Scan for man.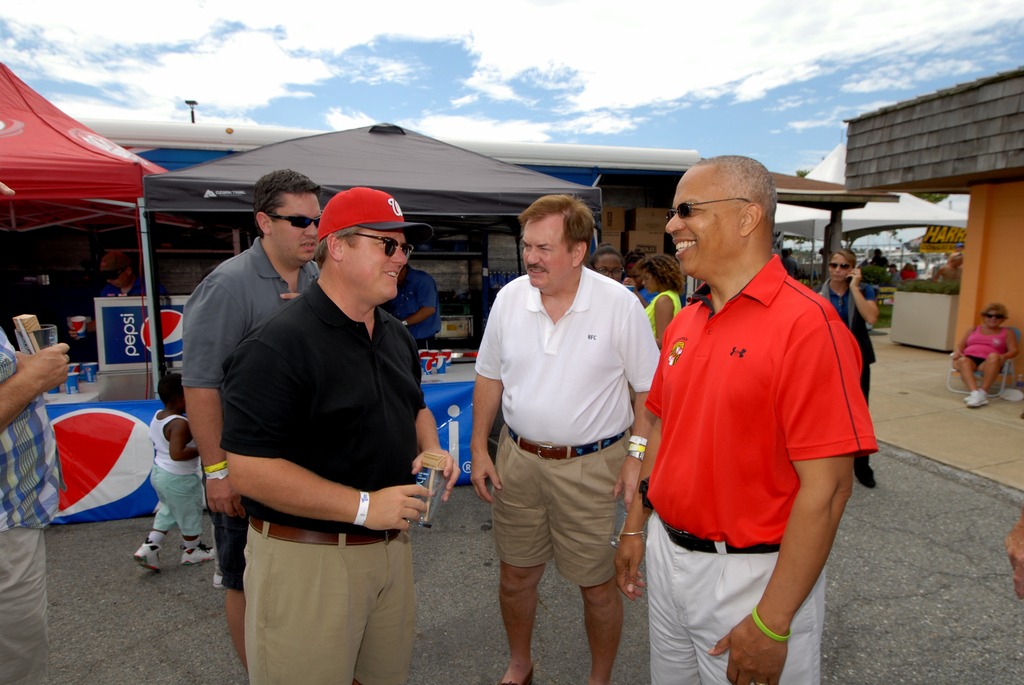
Scan result: 610/154/879/684.
